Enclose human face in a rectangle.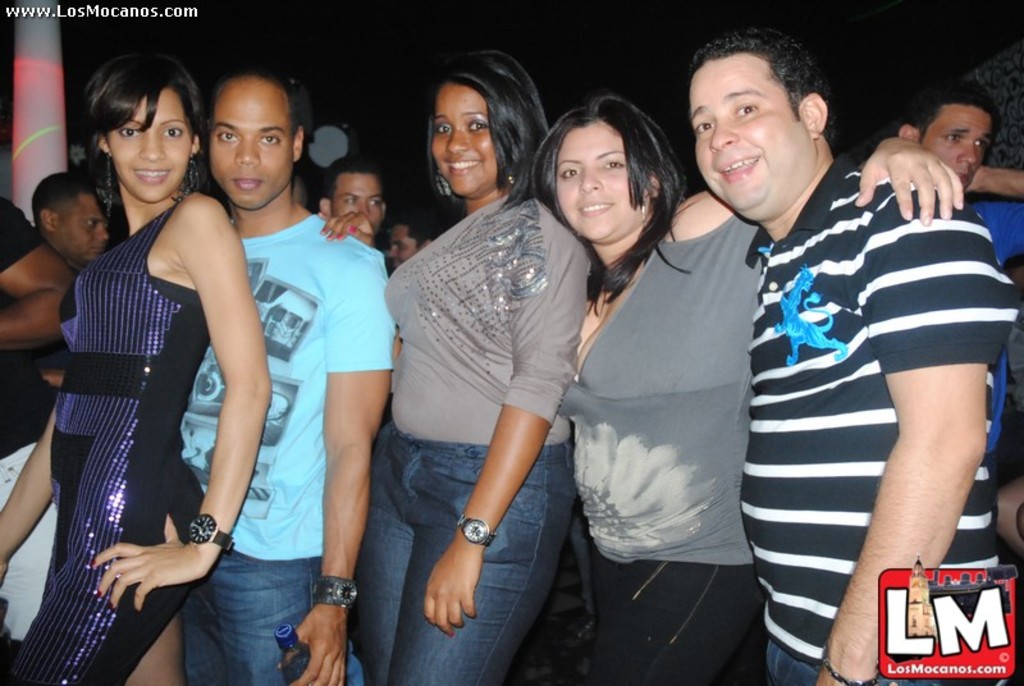
box=[927, 113, 997, 196].
